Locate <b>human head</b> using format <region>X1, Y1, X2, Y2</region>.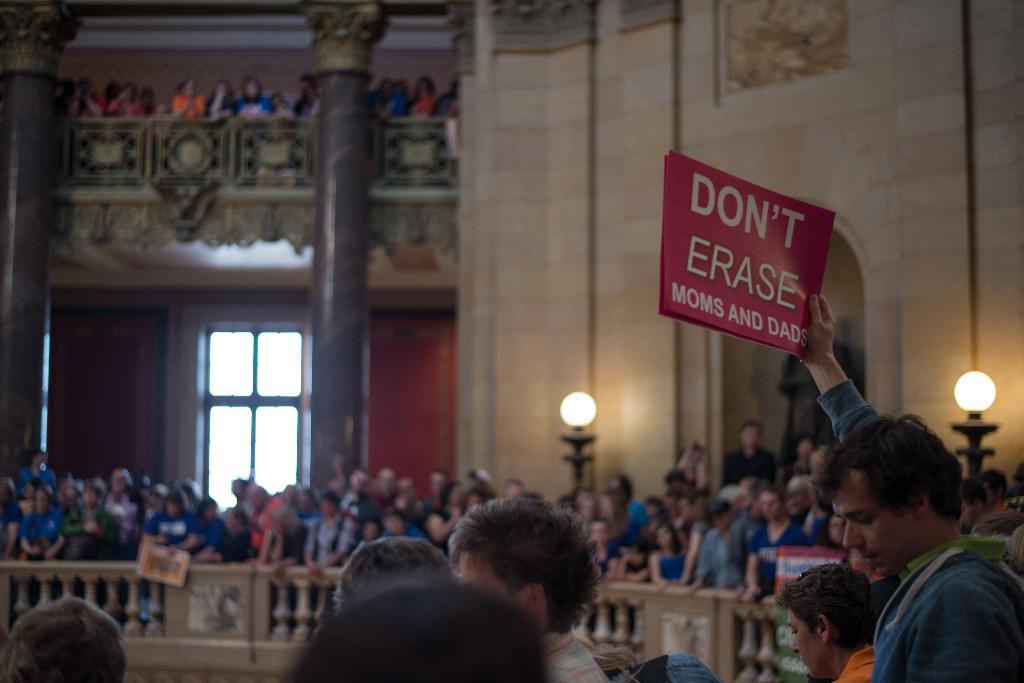
<region>444, 513, 609, 638</region>.
